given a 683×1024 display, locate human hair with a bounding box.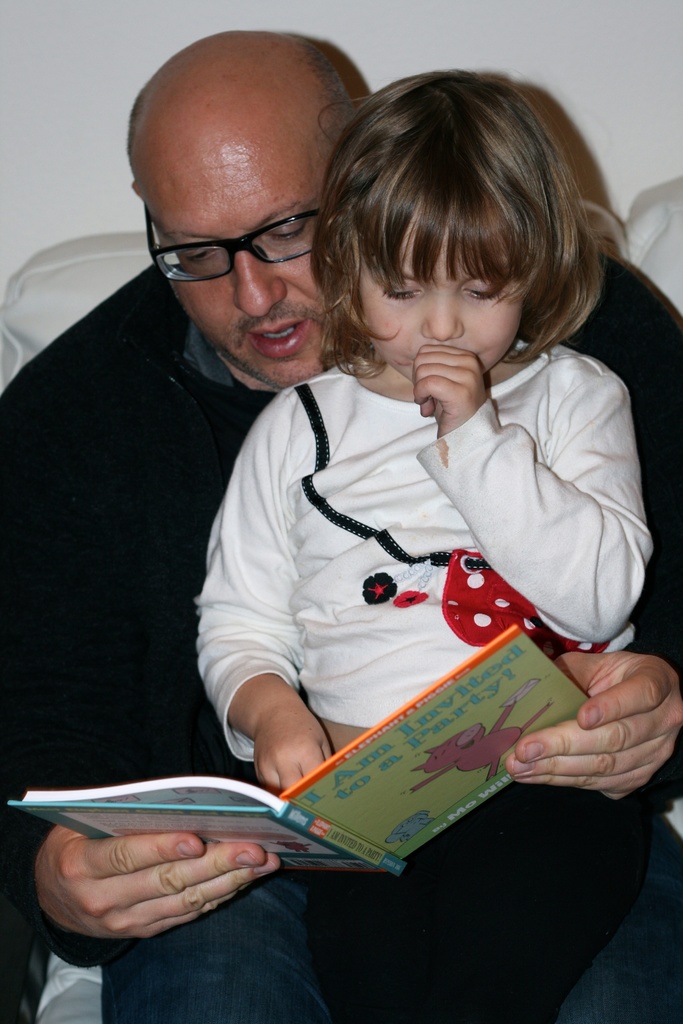
Located: 128, 33, 363, 190.
